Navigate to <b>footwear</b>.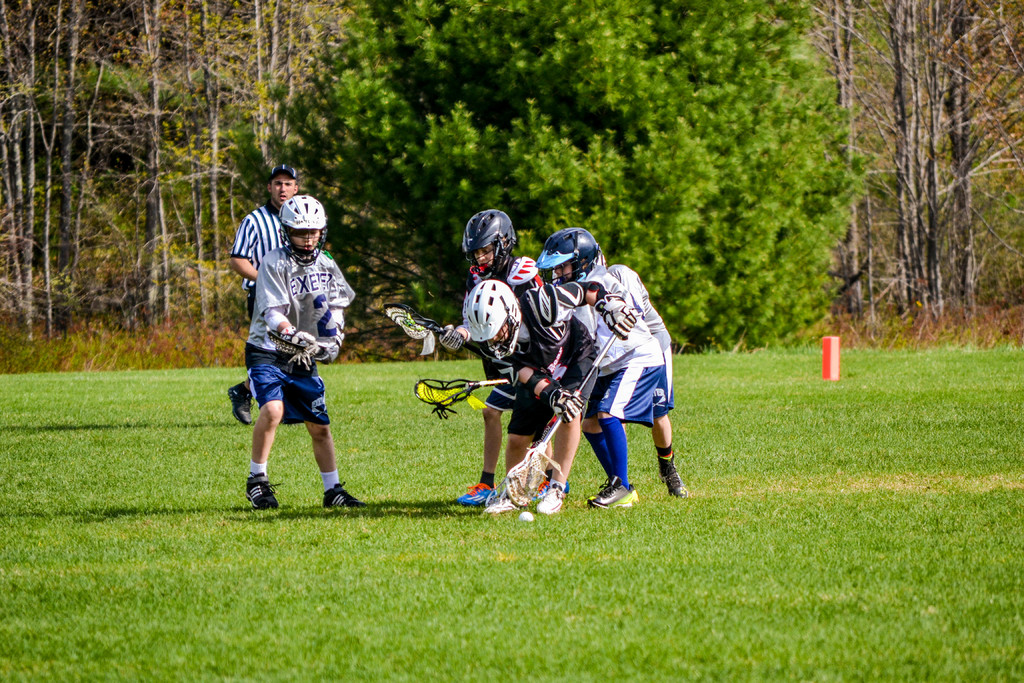
Navigation target: BBox(229, 463, 282, 518).
